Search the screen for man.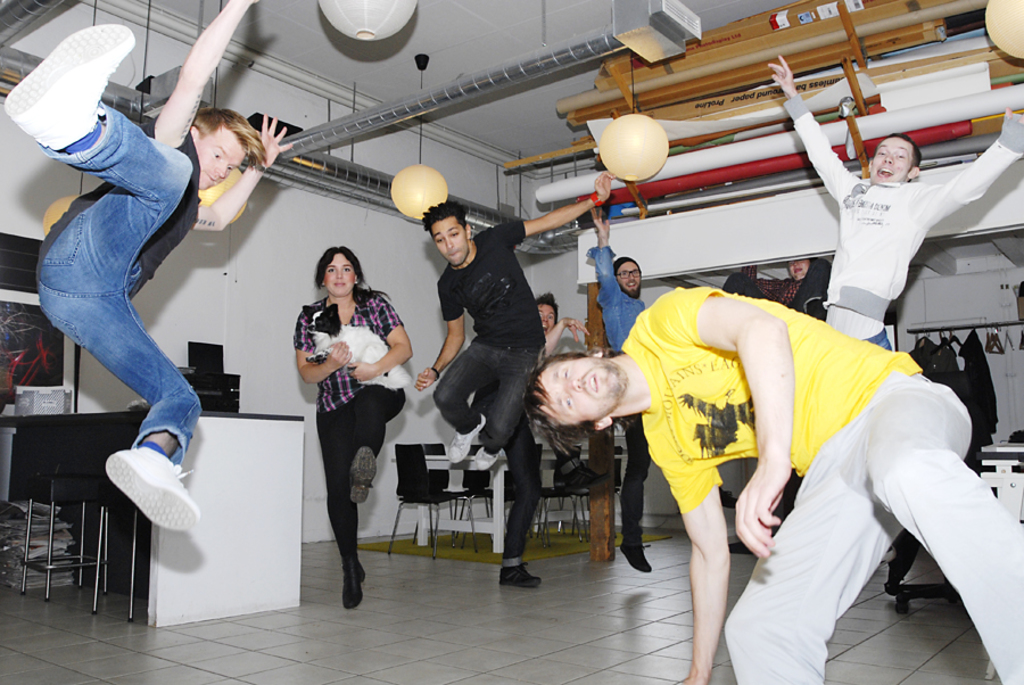
Found at x1=2, y1=0, x2=294, y2=533.
